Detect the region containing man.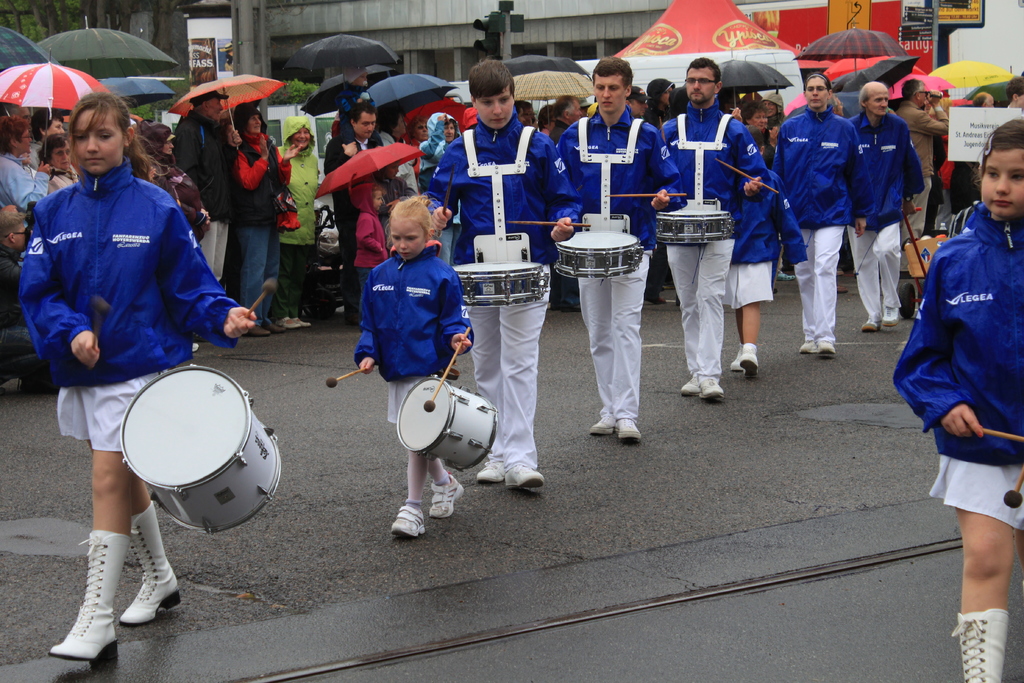
bbox=[553, 55, 688, 444].
